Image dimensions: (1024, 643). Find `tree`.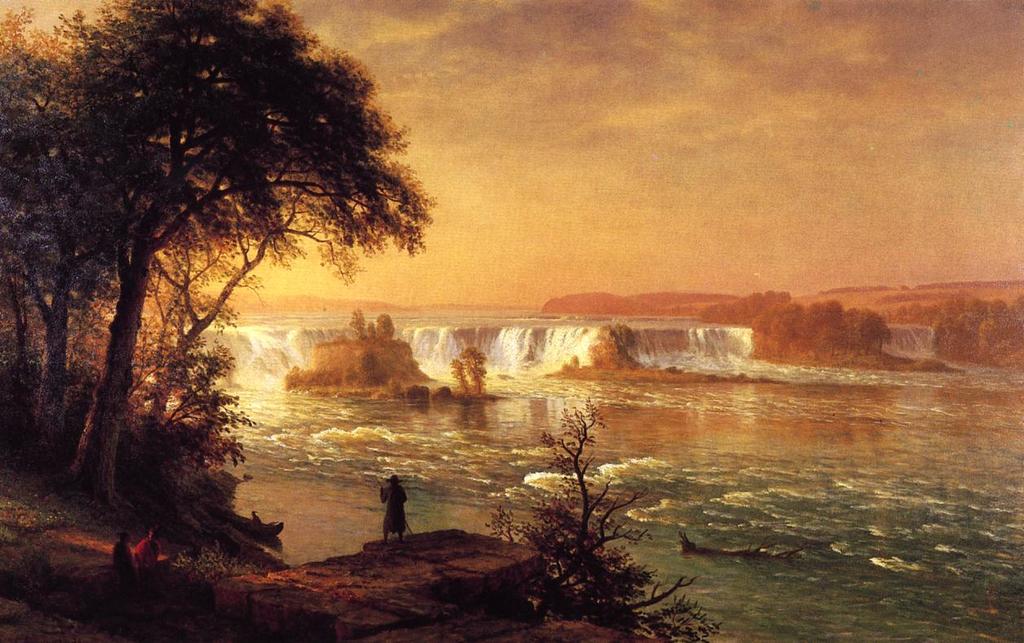
box(0, 0, 171, 483).
